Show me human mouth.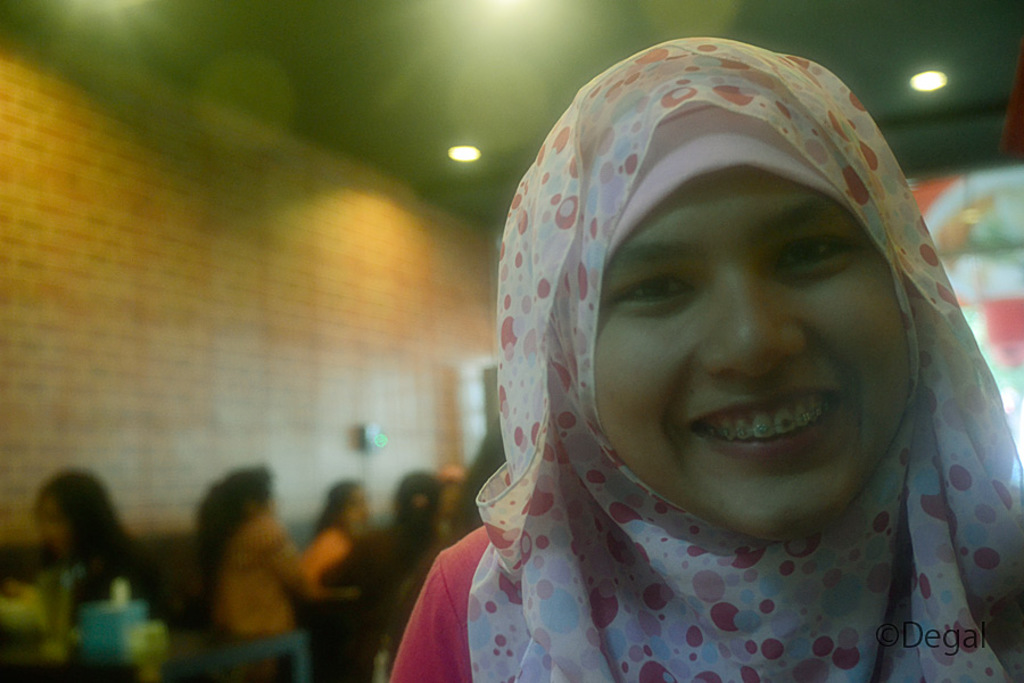
human mouth is here: Rect(688, 375, 842, 468).
